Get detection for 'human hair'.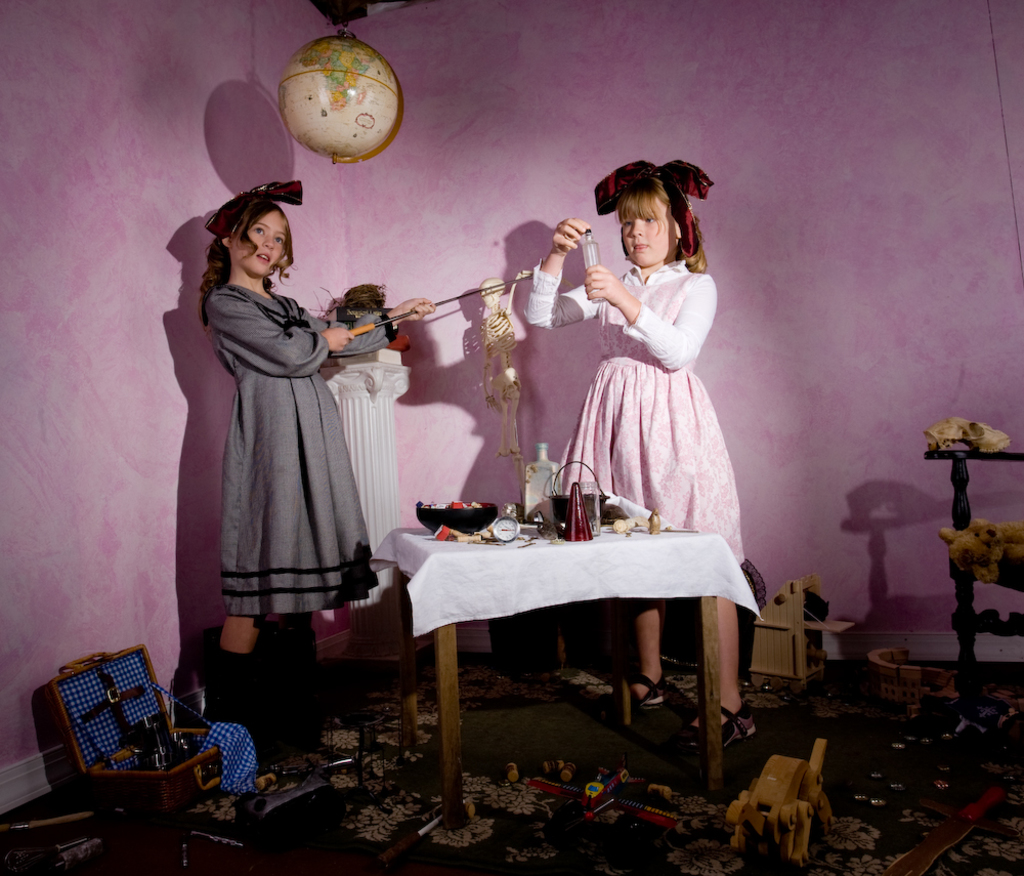
Detection: bbox(616, 174, 712, 270).
